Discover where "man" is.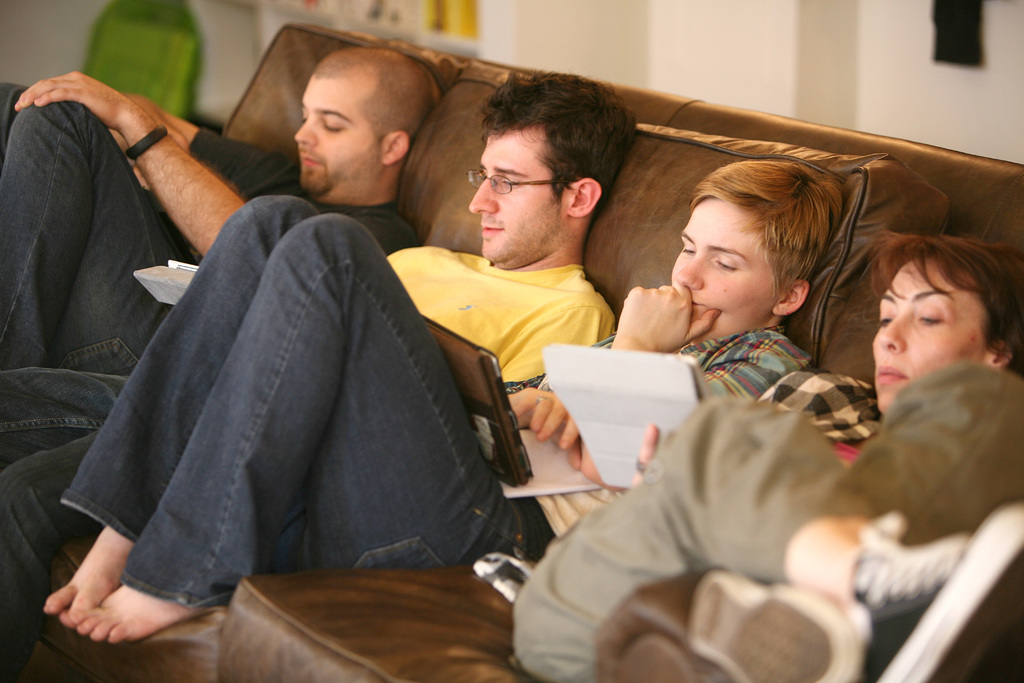
Discovered at [0,47,458,395].
